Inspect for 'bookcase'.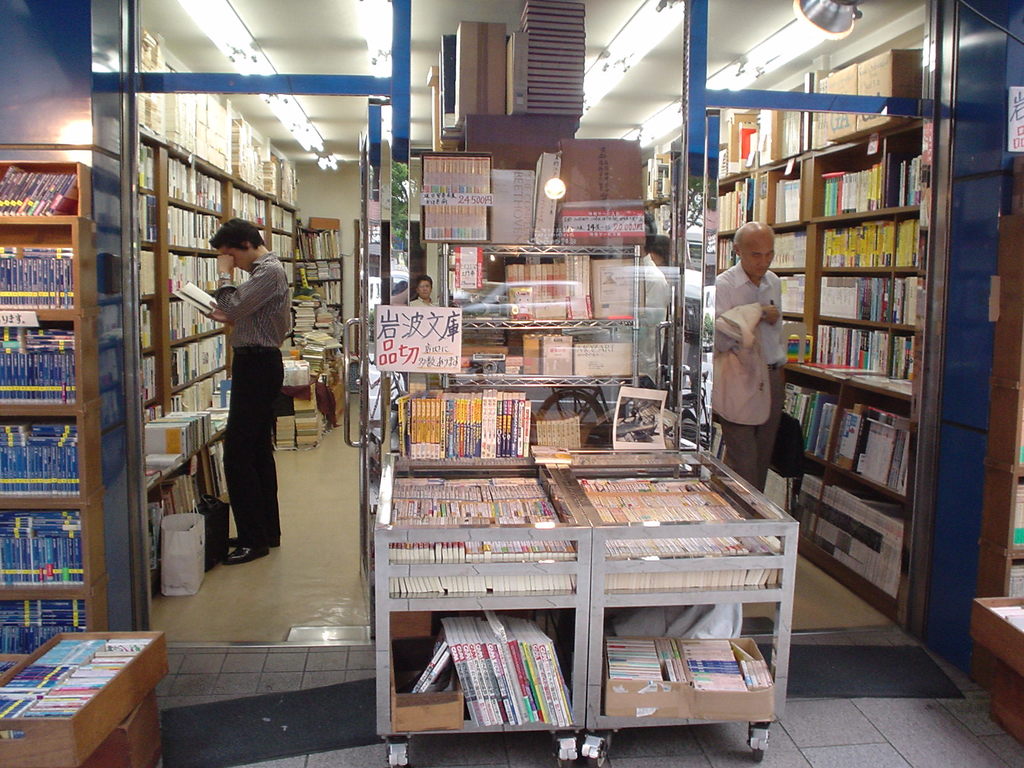
Inspection: 380, 442, 810, 767.
